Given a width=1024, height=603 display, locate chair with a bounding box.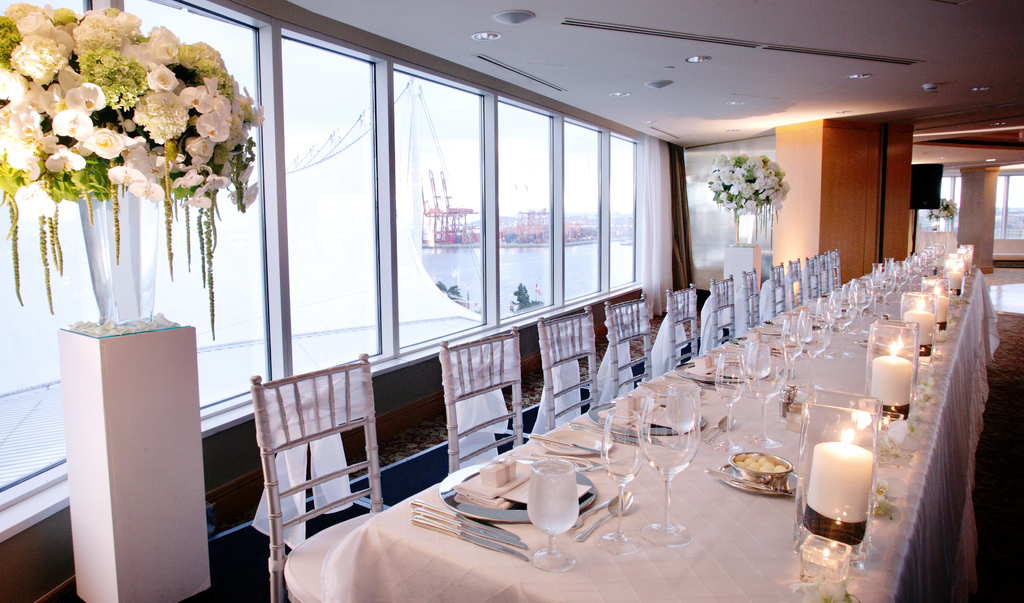
Located: bbox=(250, 381, 410, 556).
